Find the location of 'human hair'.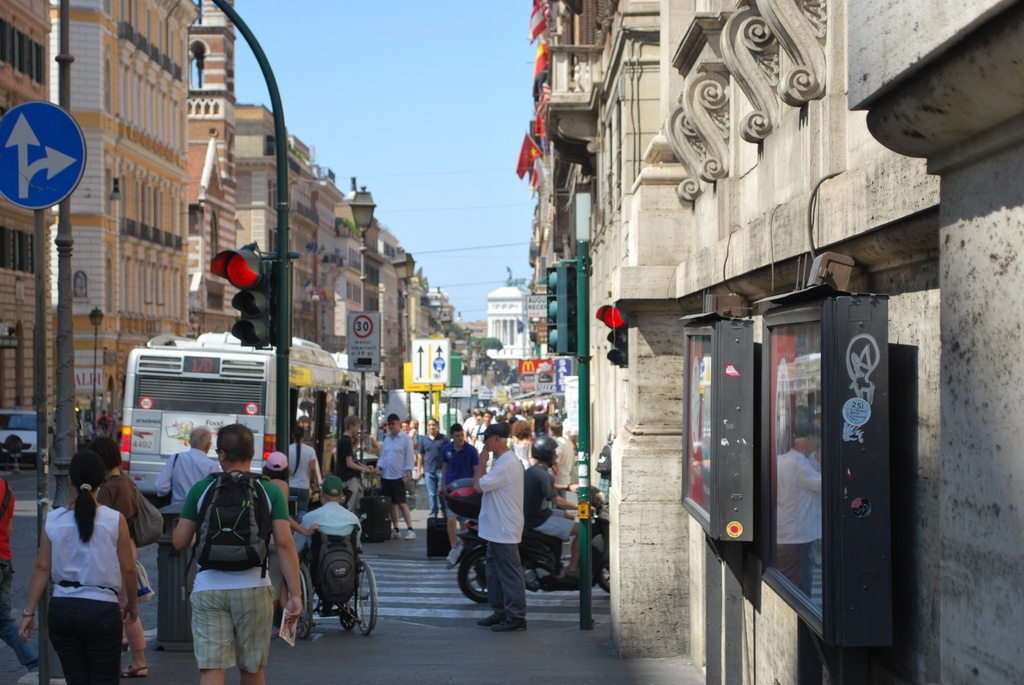
Location: detection(292, 423, 305, 476).
